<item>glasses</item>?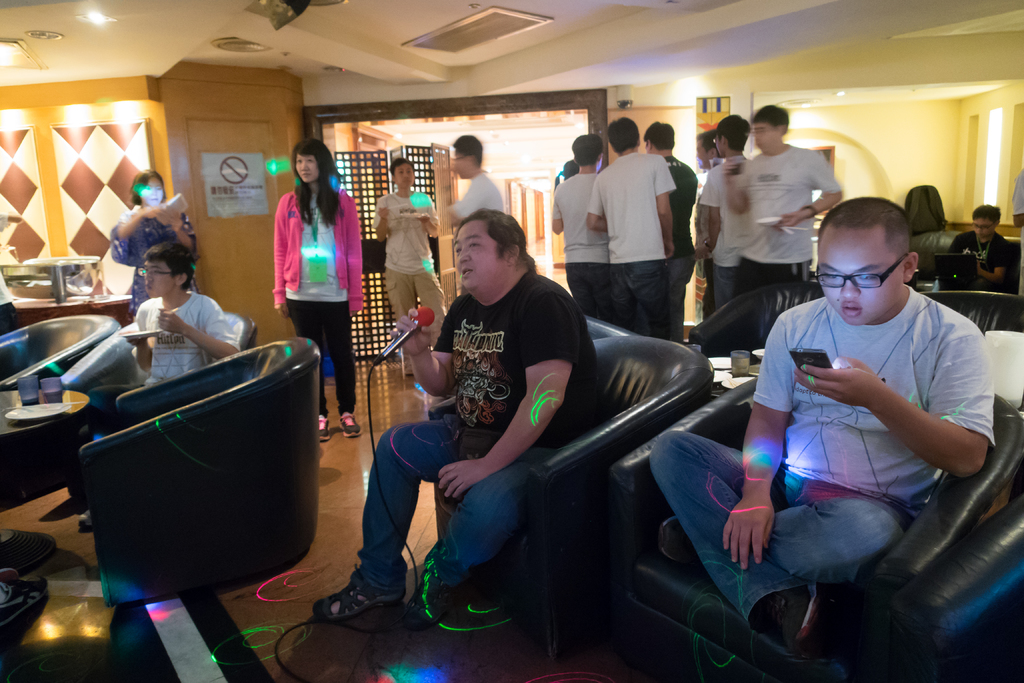
135/265/175/281
